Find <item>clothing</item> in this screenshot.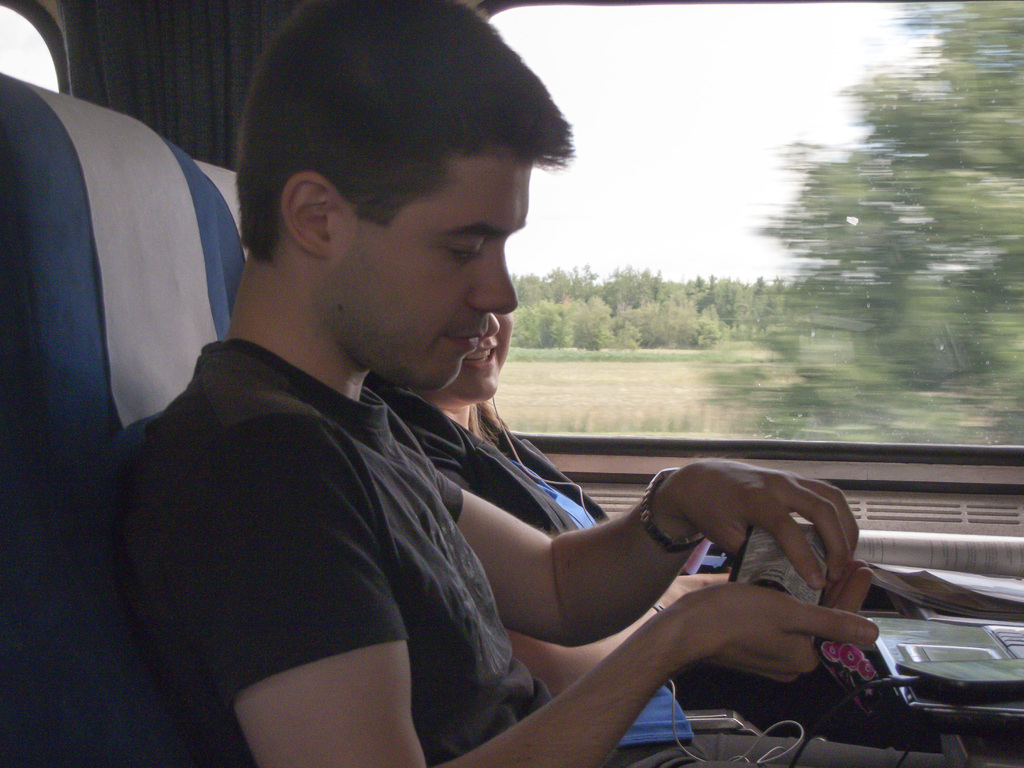
The bounding box for <item>clothing</item> is x1=76, y1=271, x2=637, y2=735.
